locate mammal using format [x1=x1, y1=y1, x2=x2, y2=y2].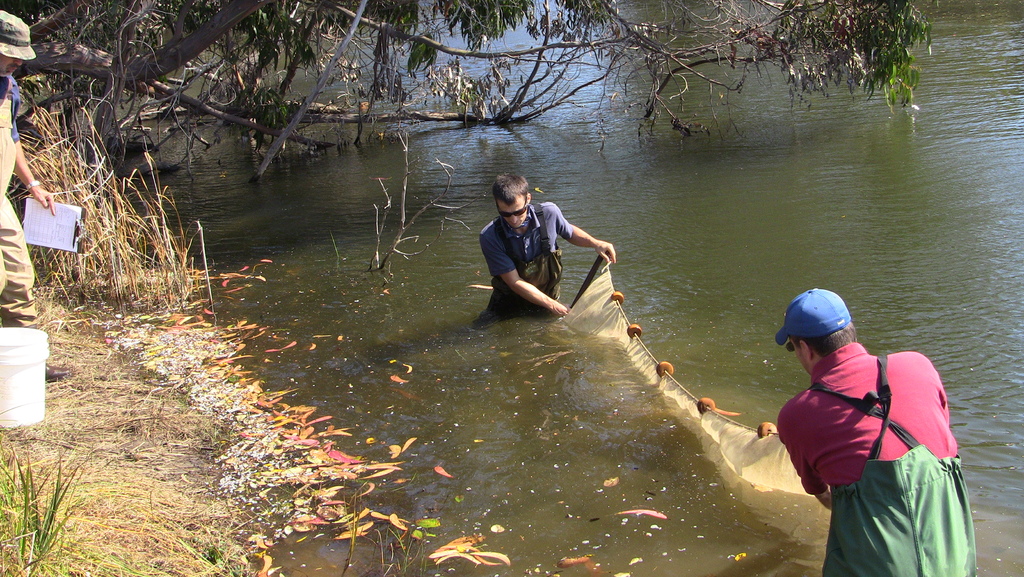
[x1=766, y1=284, x2=976, y2=576].
